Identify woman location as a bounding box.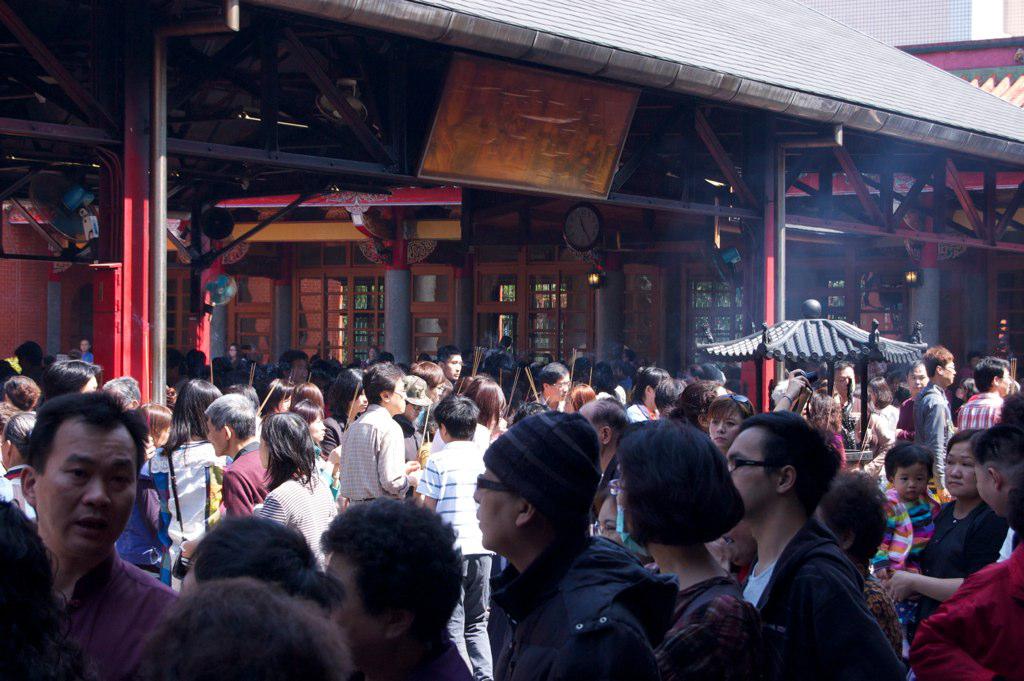
bbox(867, 378, 902, 442).
